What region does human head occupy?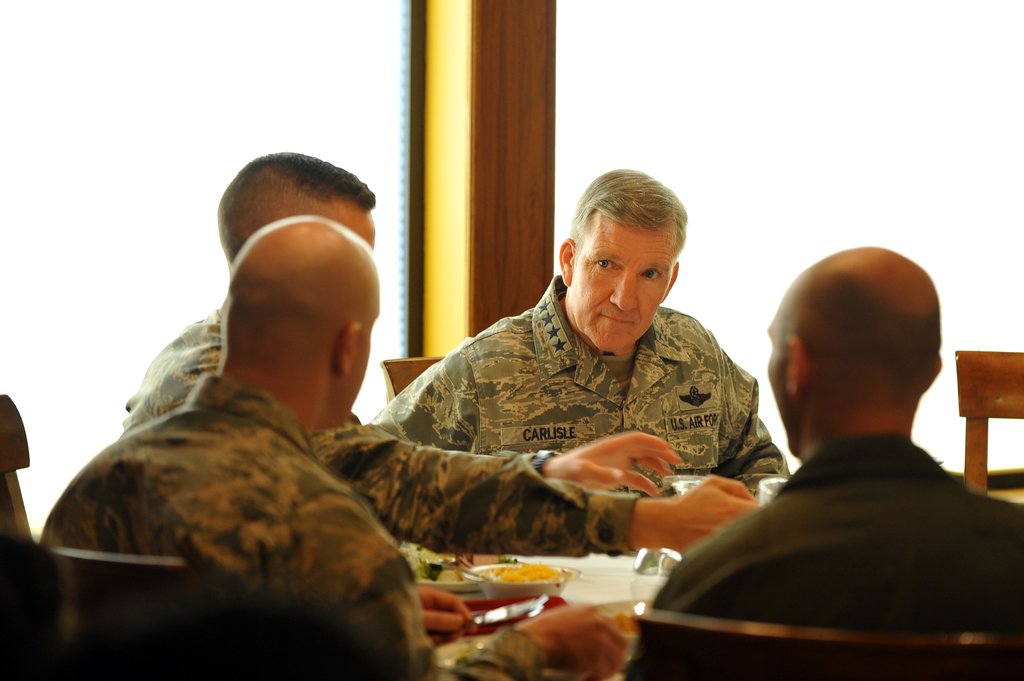
(773, 245, 954, 457).
